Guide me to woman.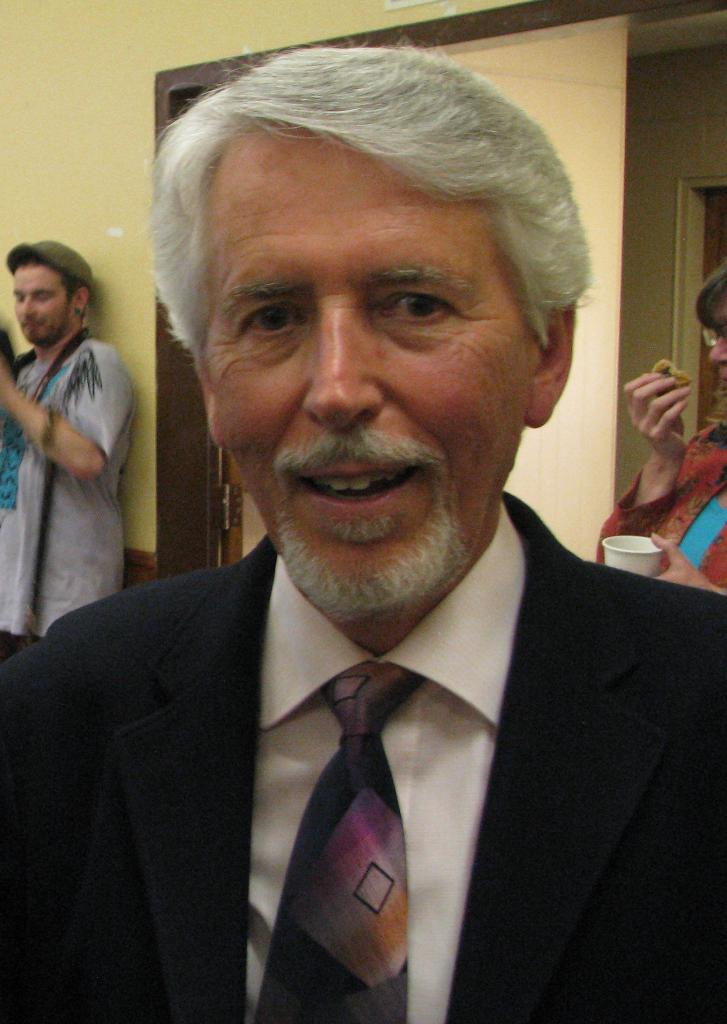
Guidance: l=596, t=267, r=726, b=592.
